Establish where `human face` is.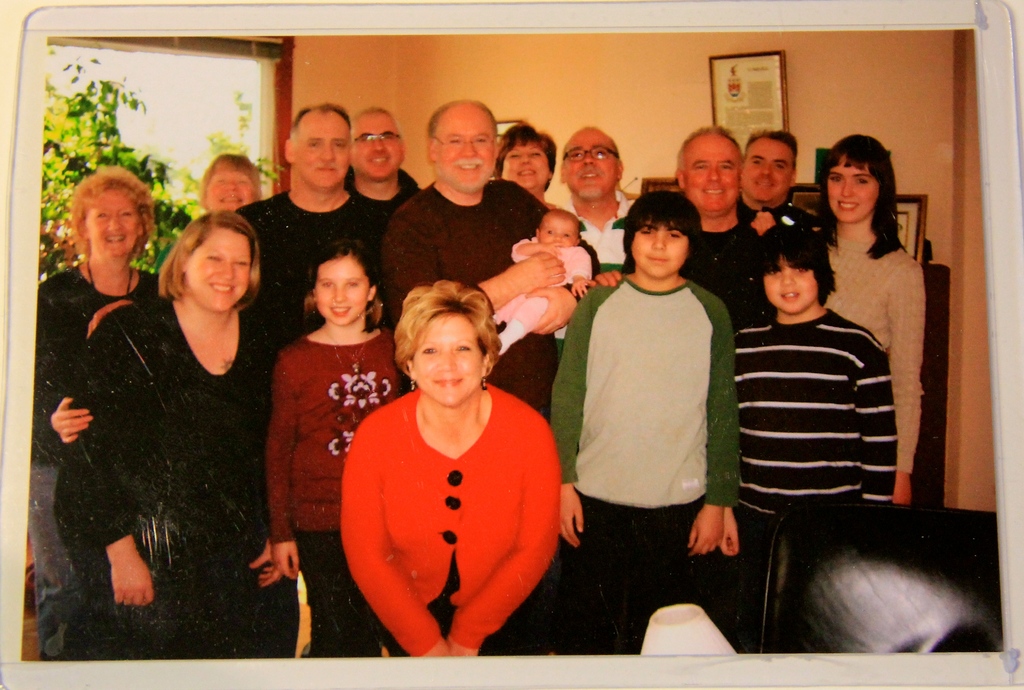
Established at locate(540, 218, 579, 245).
